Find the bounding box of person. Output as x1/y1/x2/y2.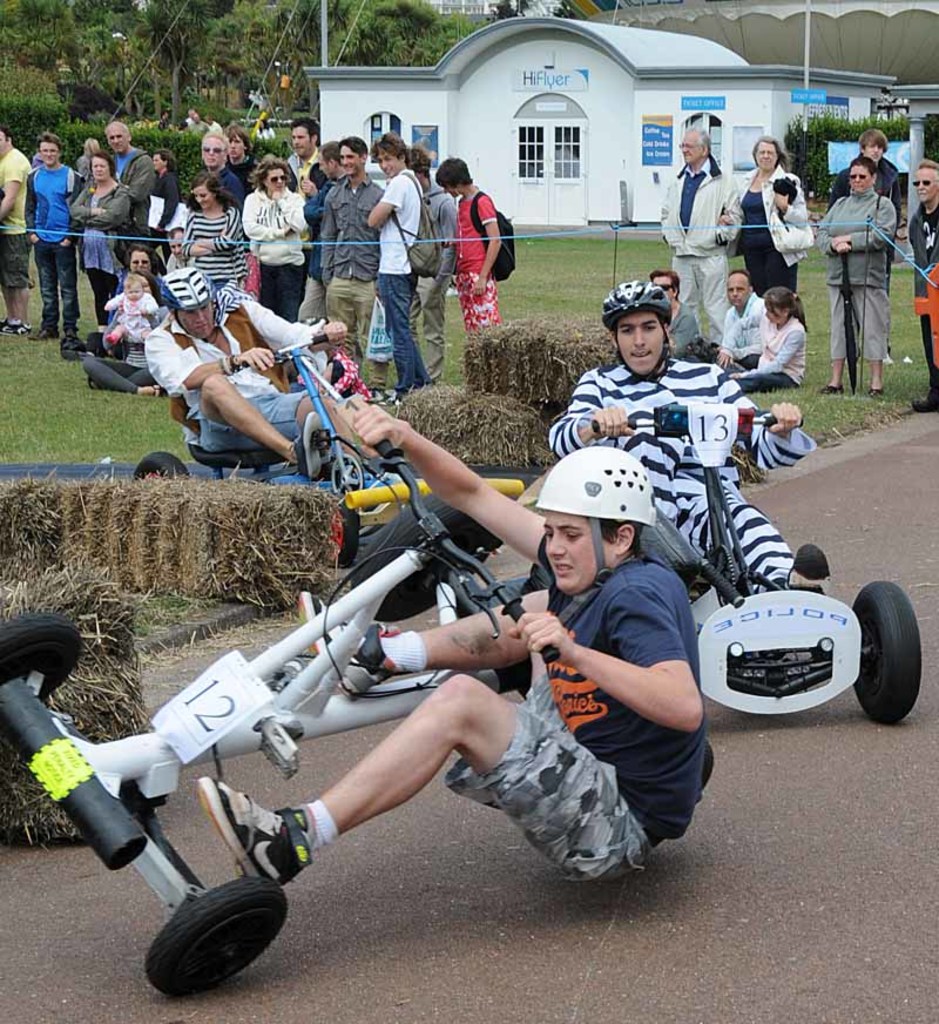
173/169/257/311.
